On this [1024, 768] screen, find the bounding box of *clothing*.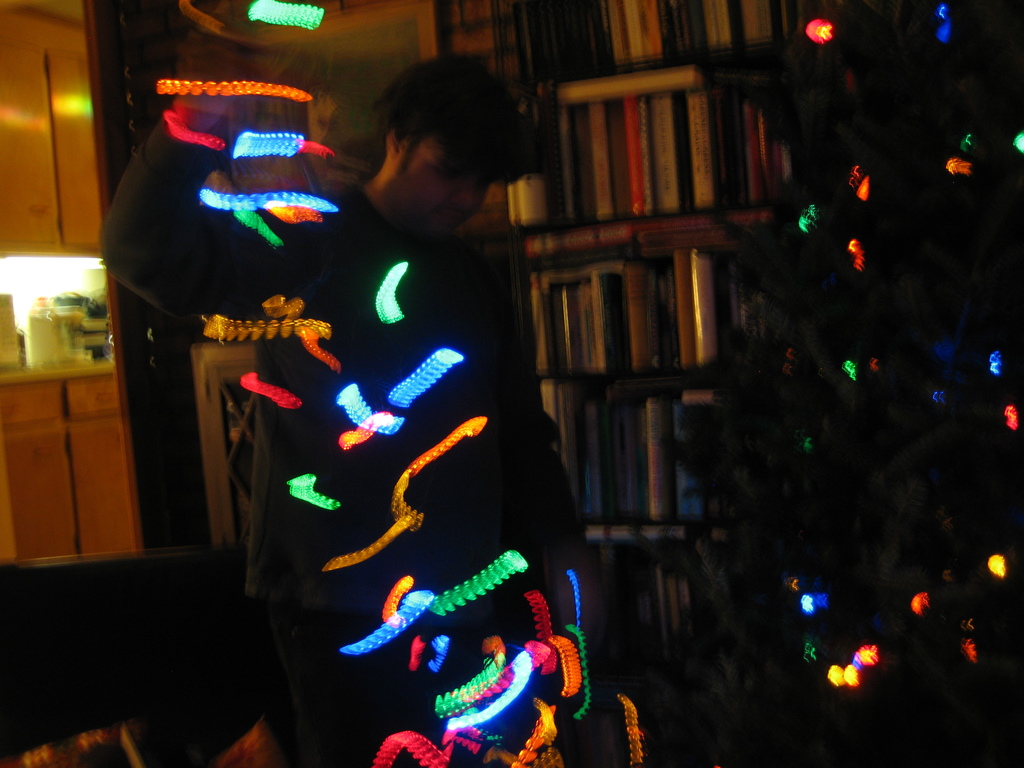
Bounding box: [67, 96, 566, 767].
